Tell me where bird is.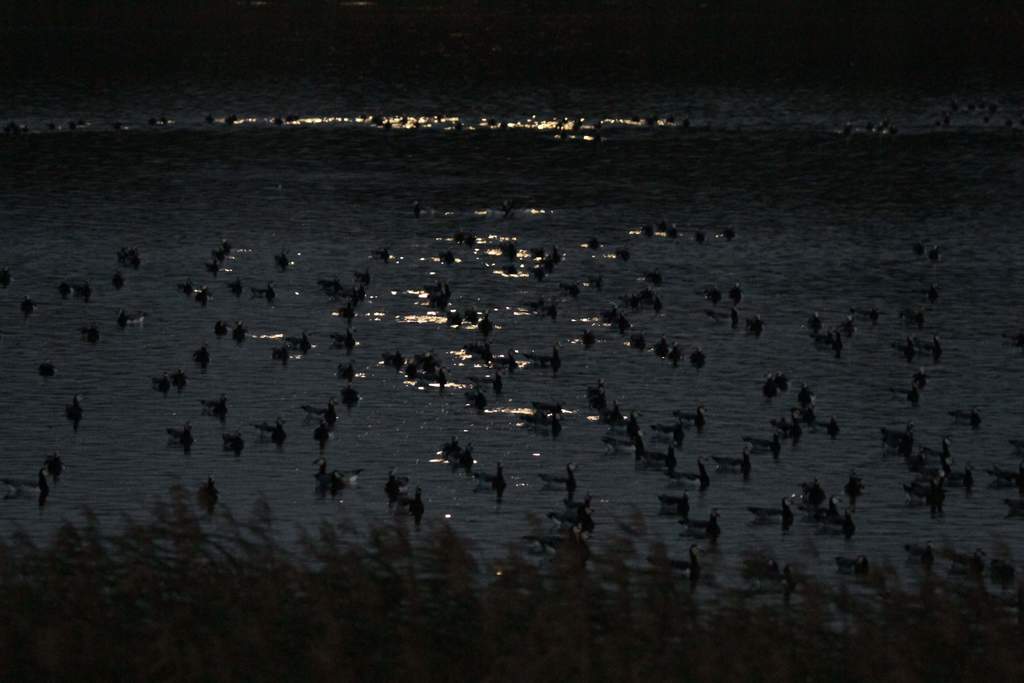
bird is at [200, 399, 225, 416].
